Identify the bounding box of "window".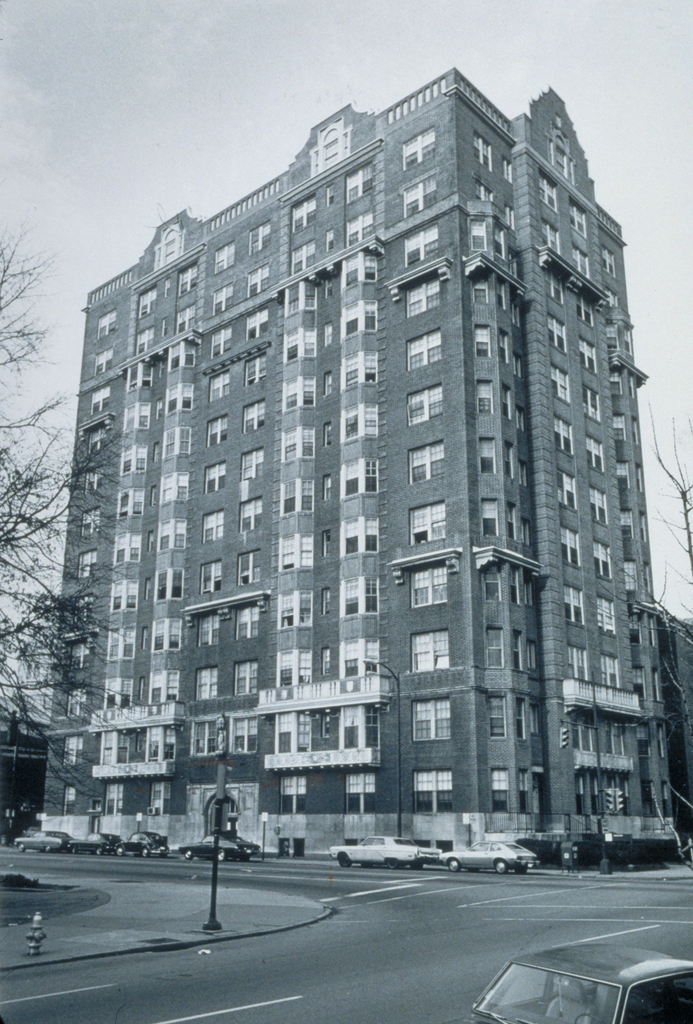
407, 764, 459, 818.
